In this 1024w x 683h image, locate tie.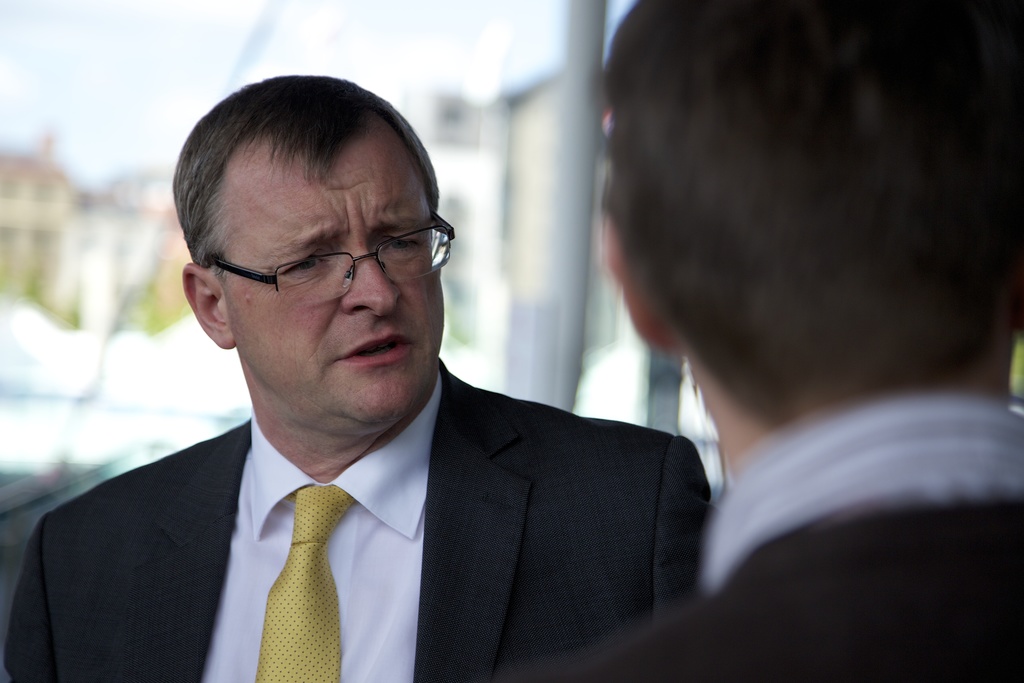
Bounding box: crop(255, 490, 353, 682).
